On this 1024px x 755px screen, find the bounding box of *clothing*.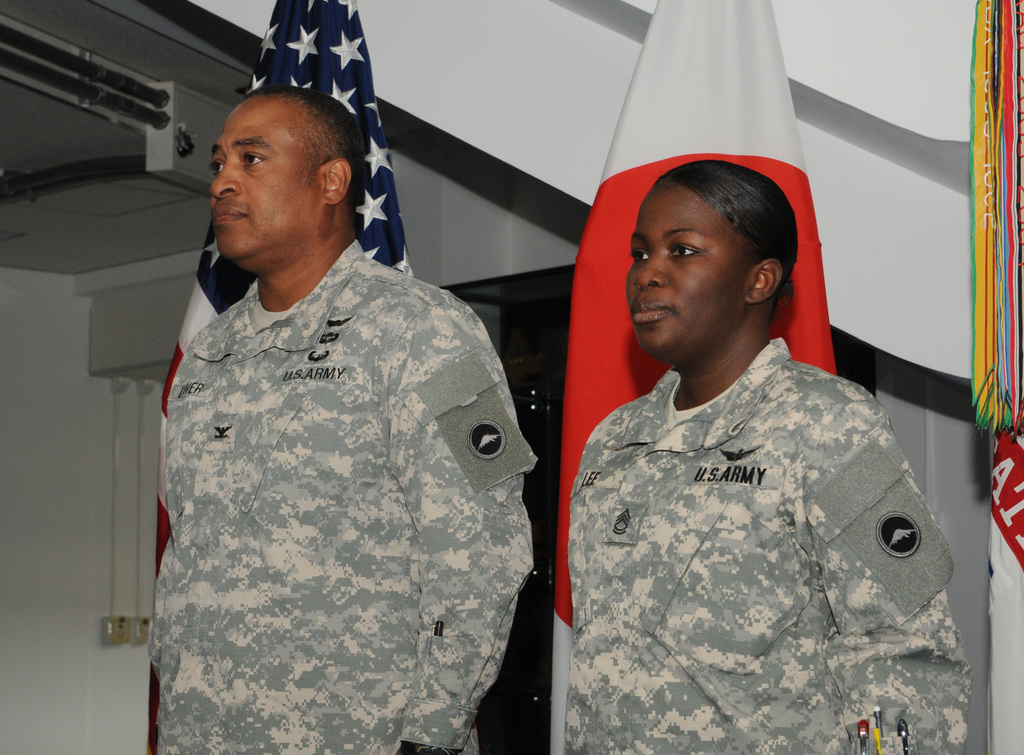
Bounding box: <region>563, 334, 975, 754</region>.
